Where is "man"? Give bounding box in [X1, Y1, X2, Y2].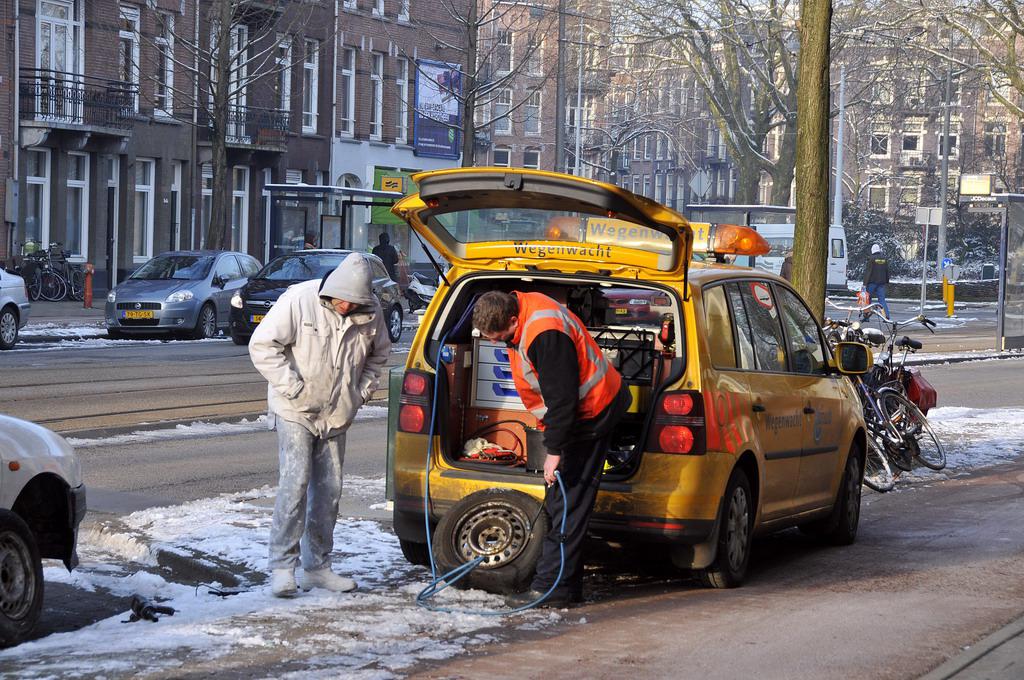
[472, 289, 637, 610].
